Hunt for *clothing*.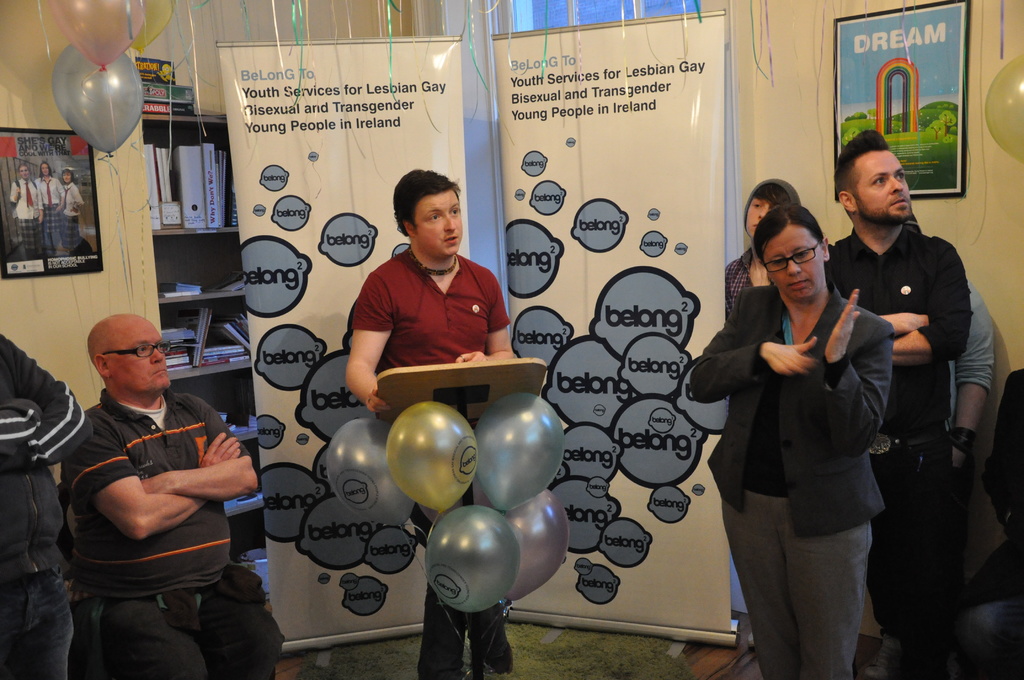
Hunted down at (x1=42, y1=171, x2=65, y2=259).
